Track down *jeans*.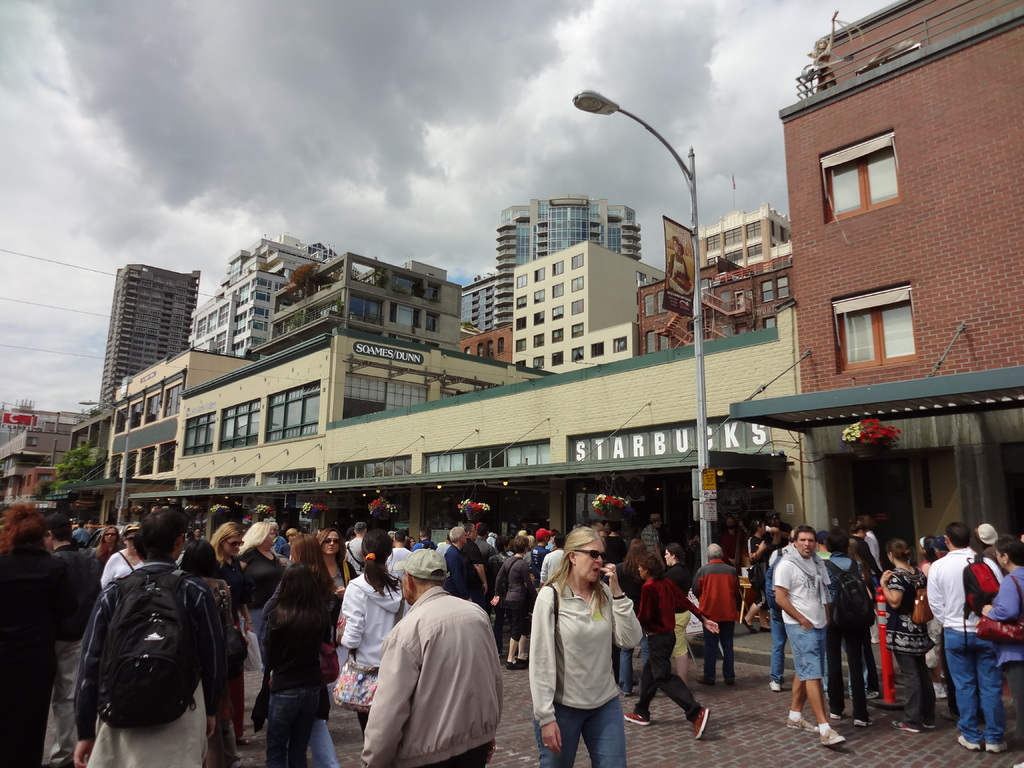
Tracked to select_region(636, 632, 701, 720).
